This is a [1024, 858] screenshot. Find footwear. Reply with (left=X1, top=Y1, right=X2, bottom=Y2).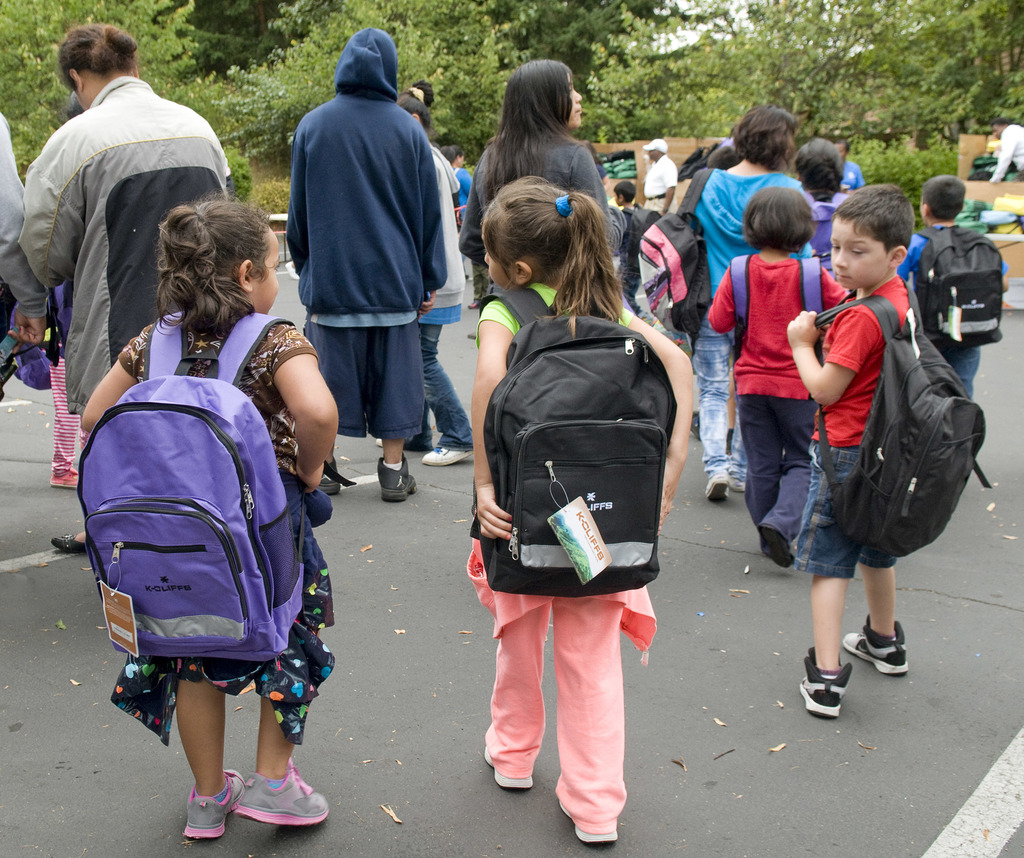
(left=219, top=758, right=330, bottom=834).
